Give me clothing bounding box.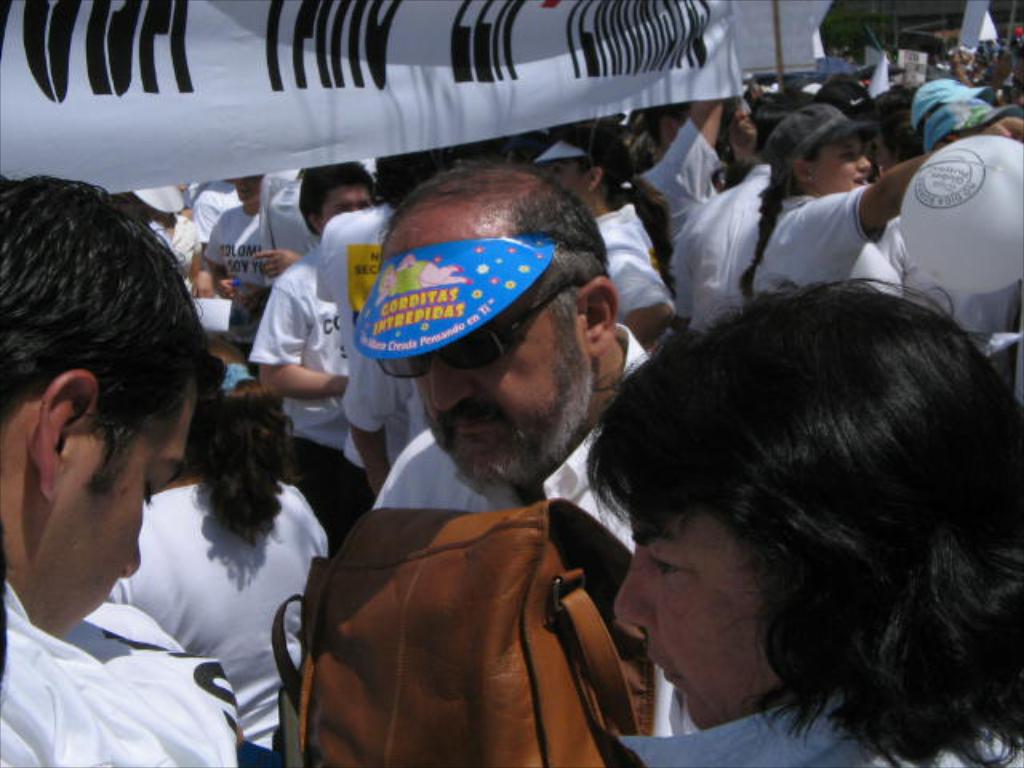
select_region(616, 675, 1021, 766).
